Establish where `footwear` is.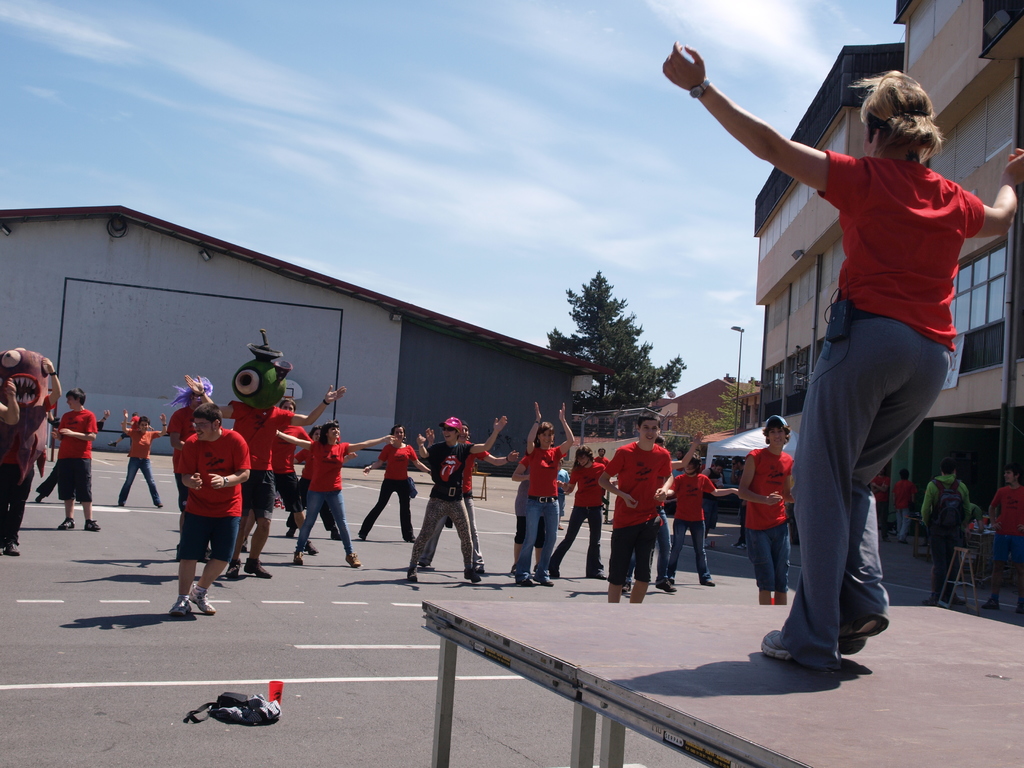
Established at rect(943, 589, 968, 605).
